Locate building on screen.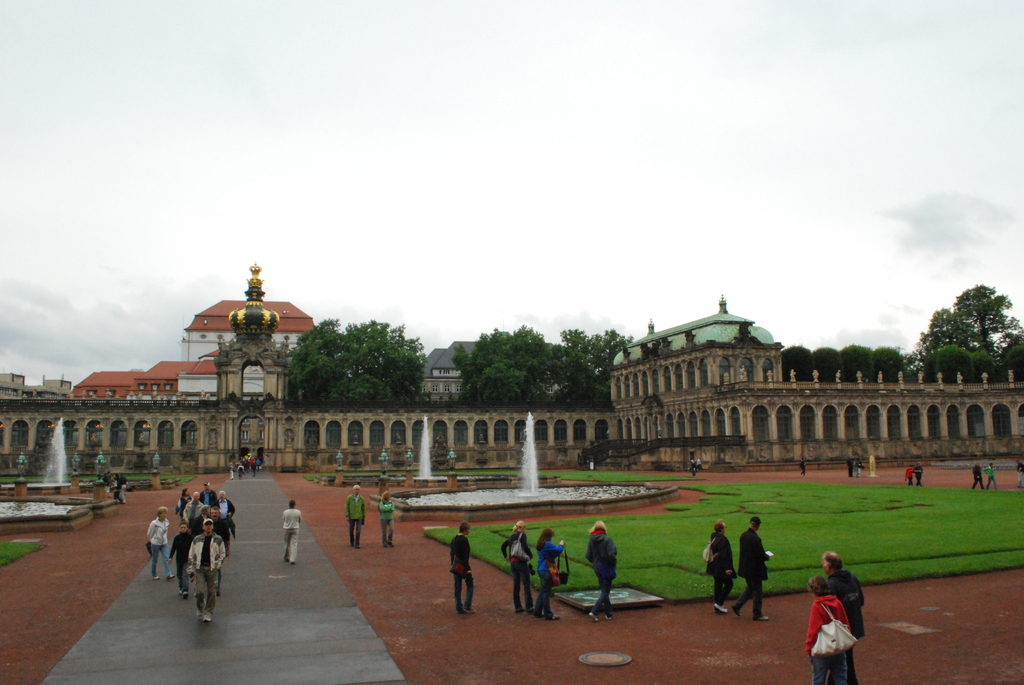
On screen at box(572, 292, 988, 476).
